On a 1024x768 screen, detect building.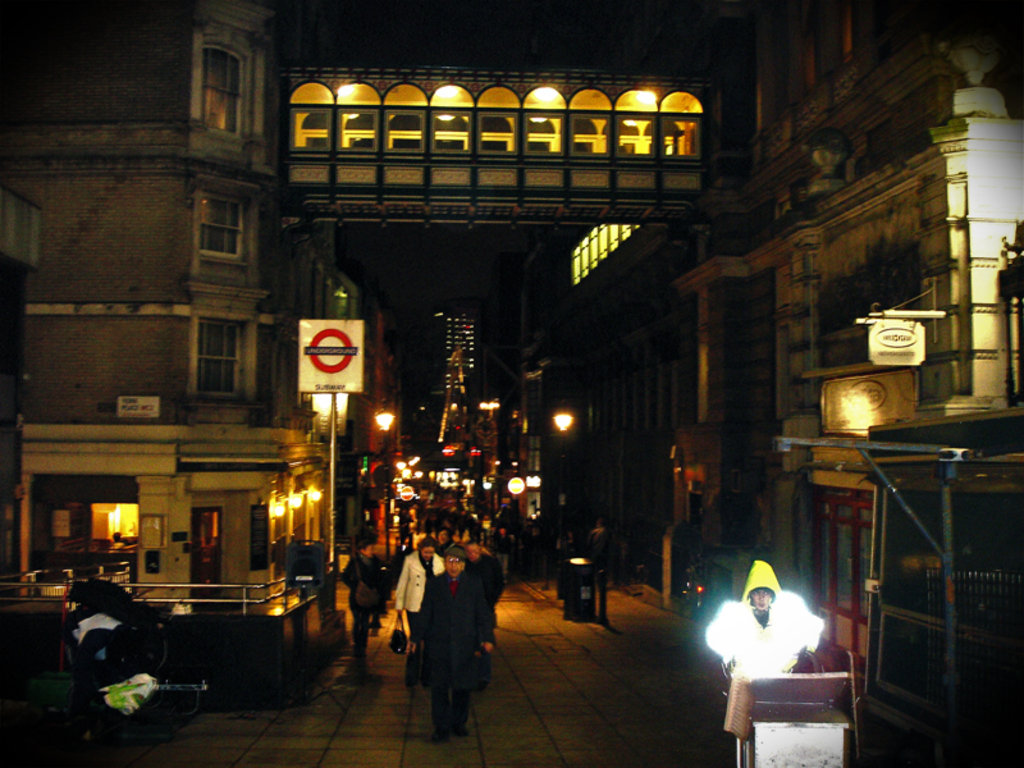
(0,0,1023,712).
